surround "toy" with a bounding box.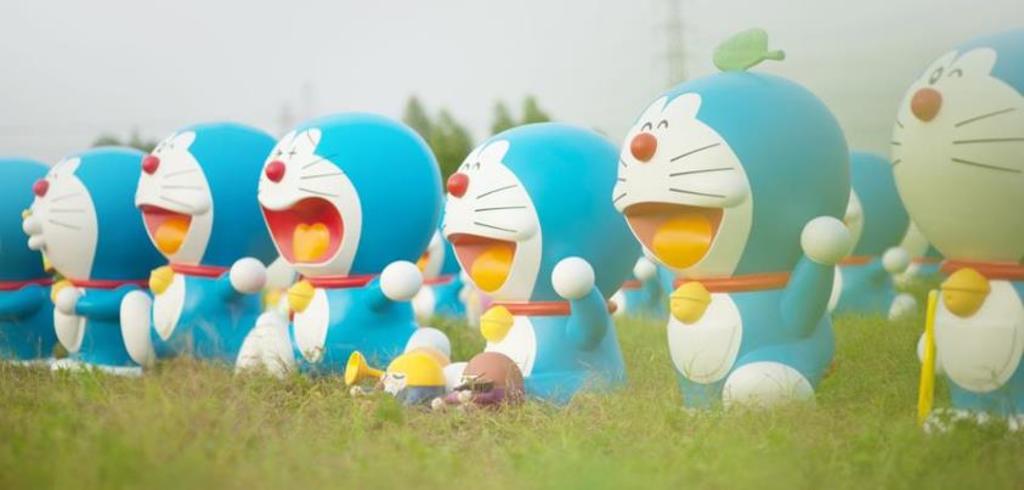
box(136, 122, 284, 368).
